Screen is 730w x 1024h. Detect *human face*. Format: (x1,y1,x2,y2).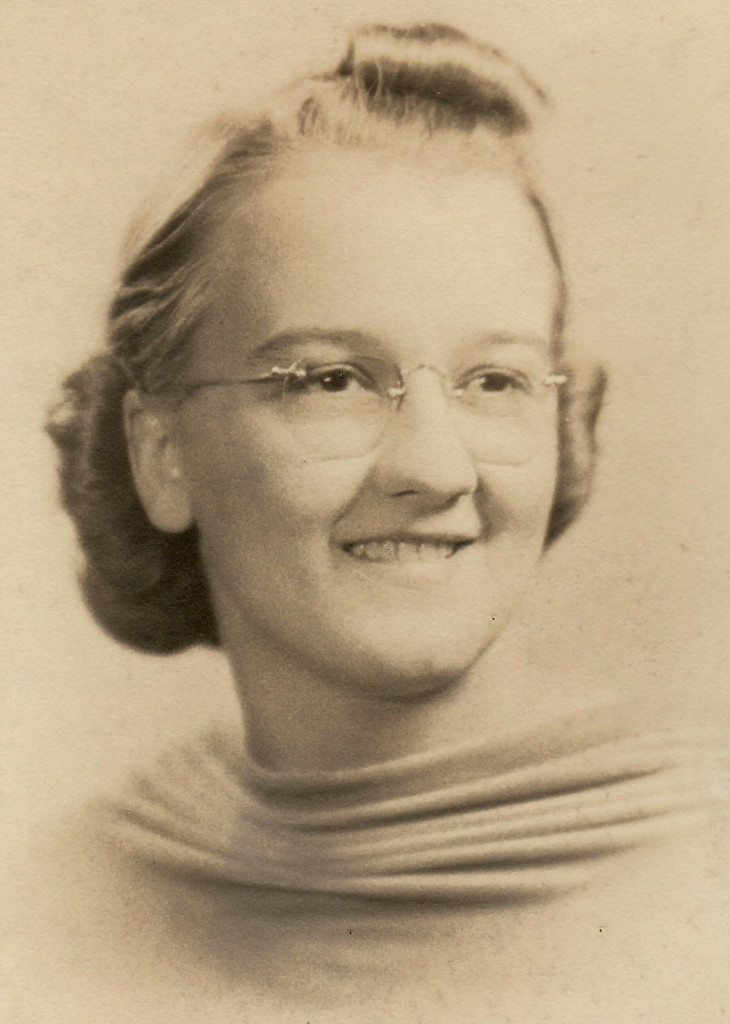
(165,145,564,694).
